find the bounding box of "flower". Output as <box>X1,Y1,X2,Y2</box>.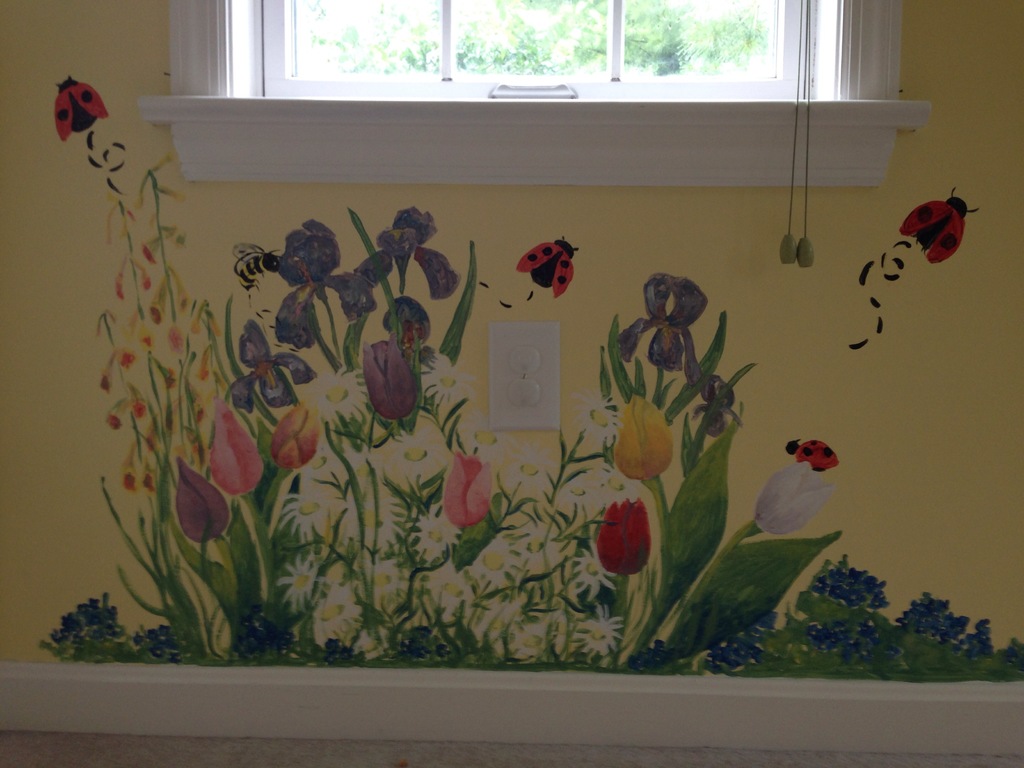
<box>276,221,371,353</box>.
